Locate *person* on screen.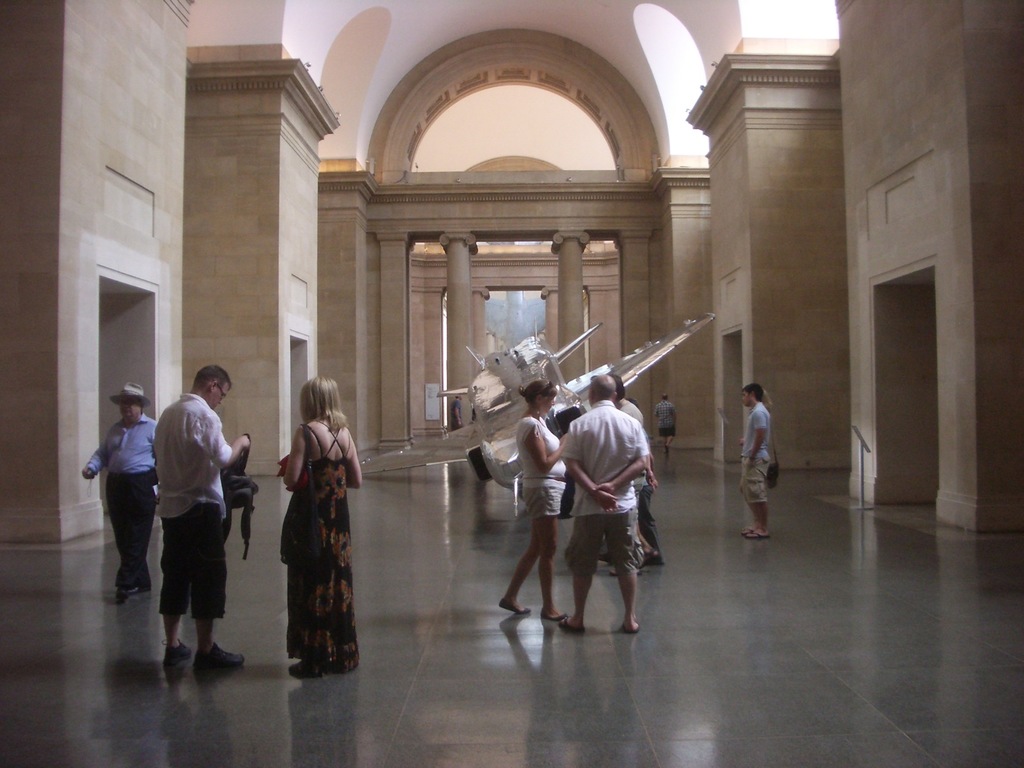
On screen at box=[497, 378, 572, 624].
